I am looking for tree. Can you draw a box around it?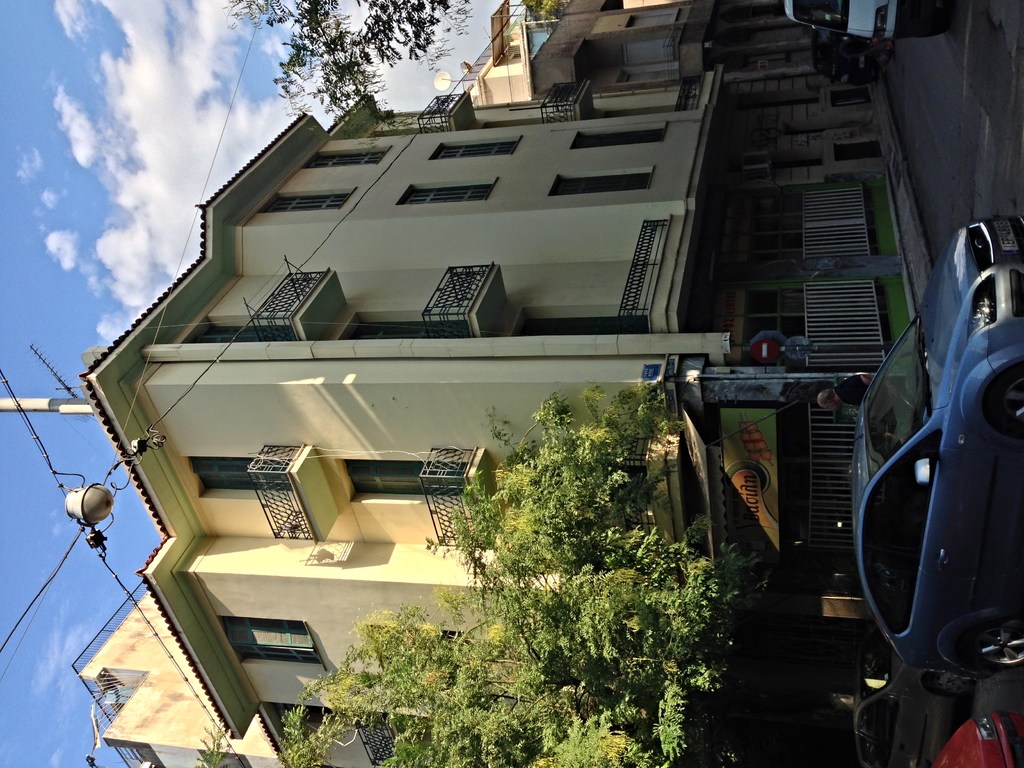
Sure, the bounding box is bbox=[223, 0, 483, 111].
